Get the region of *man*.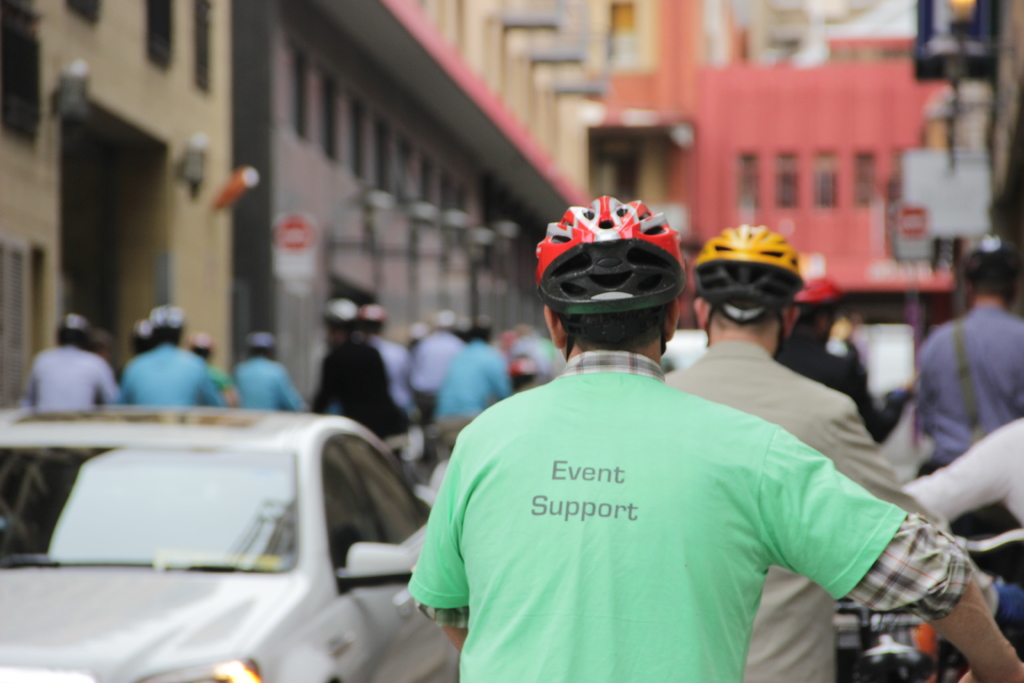
346,300,426,475.
